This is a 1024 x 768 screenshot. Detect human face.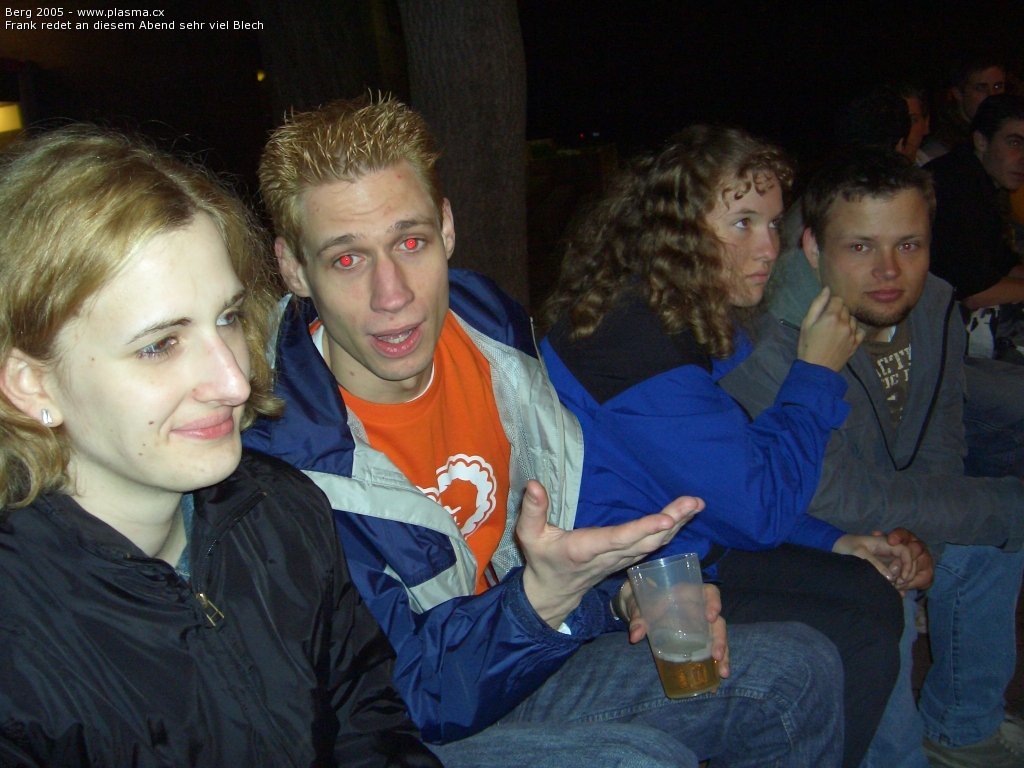
region(43, 211, 253, 483).
